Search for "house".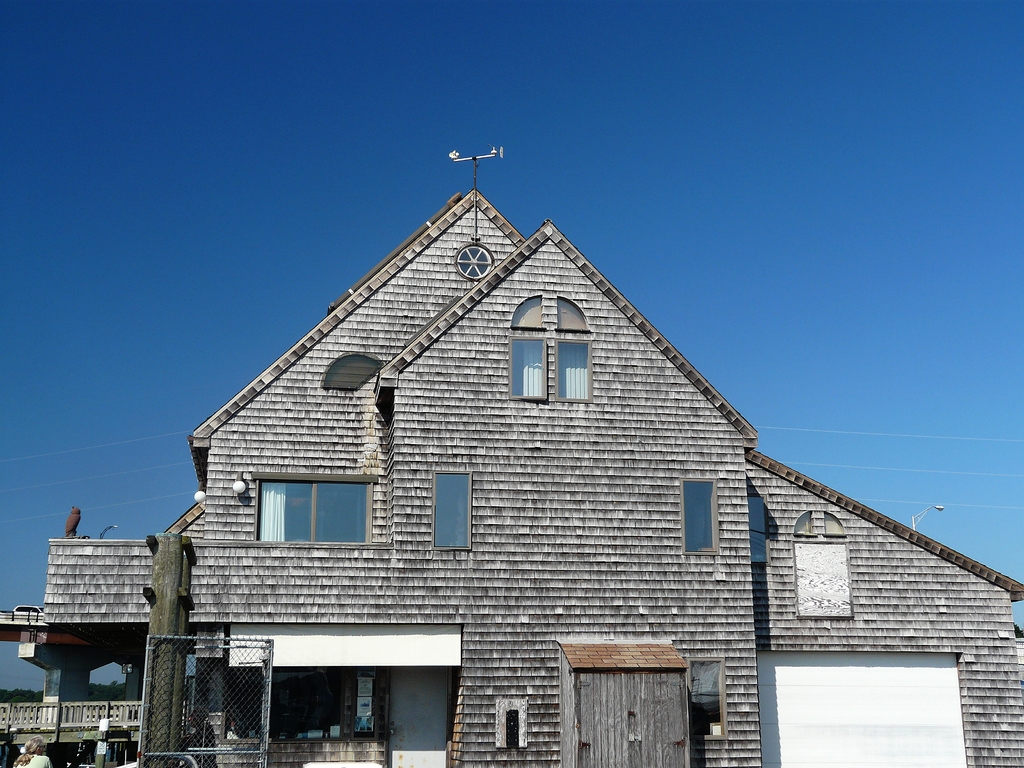
Found at <bbox>107, 152, 942, 764</bbox>.
